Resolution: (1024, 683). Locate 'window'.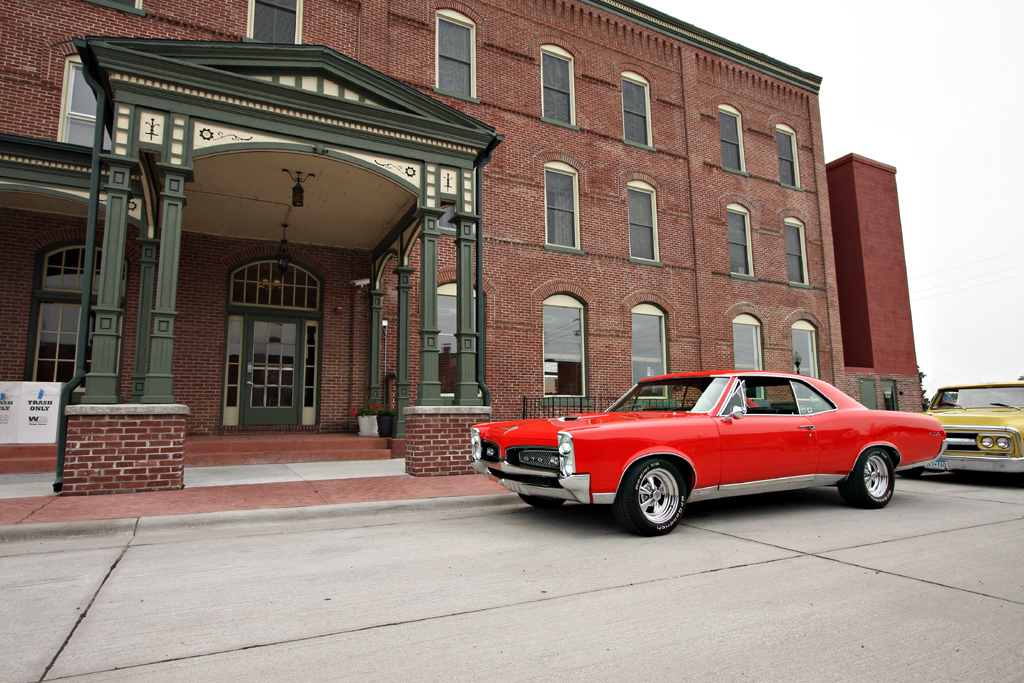
[723,203,757,279].
